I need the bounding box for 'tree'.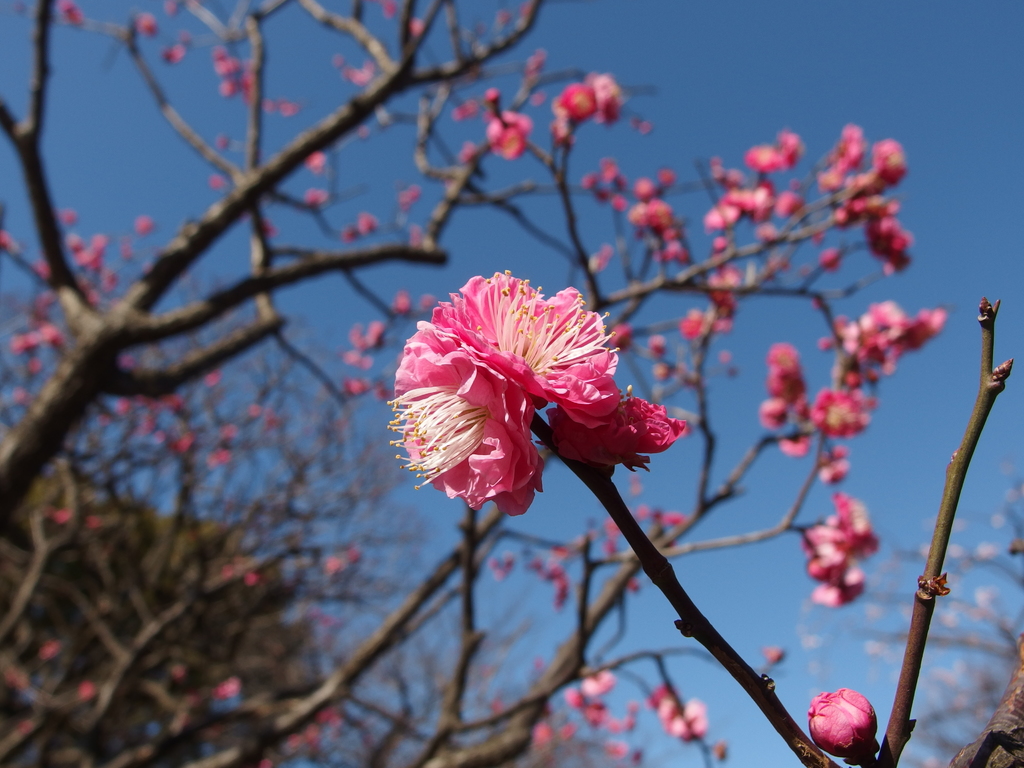
Here it is: detection(0, 0, 1023, 767).
